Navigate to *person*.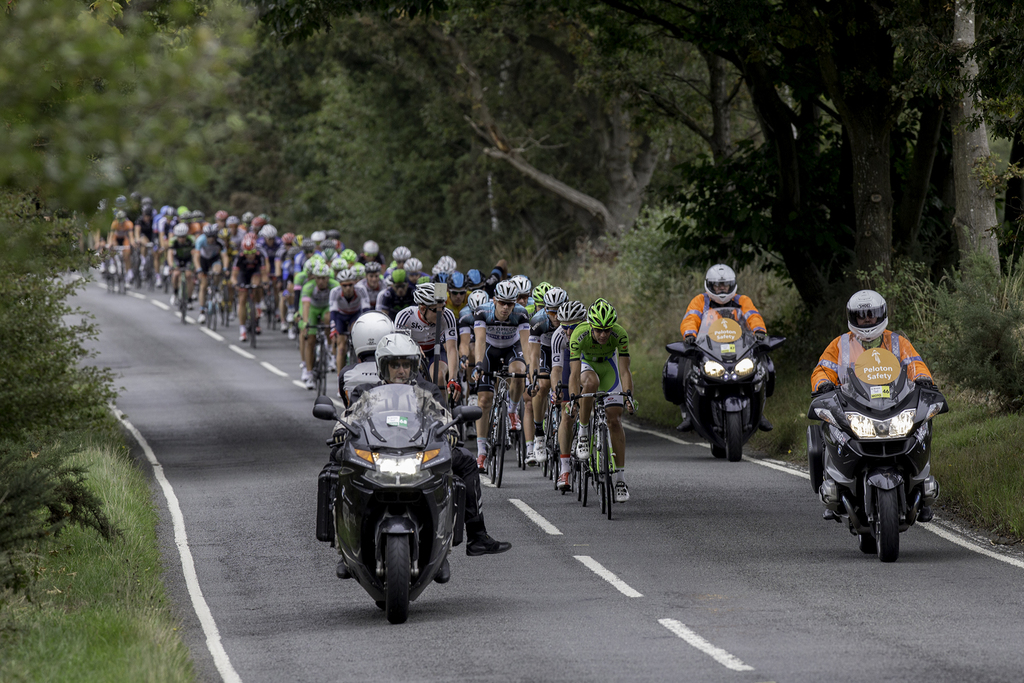
Navigation target: {"x1": 439, "y1": 274, "x2": 468, "y2": 317}.
